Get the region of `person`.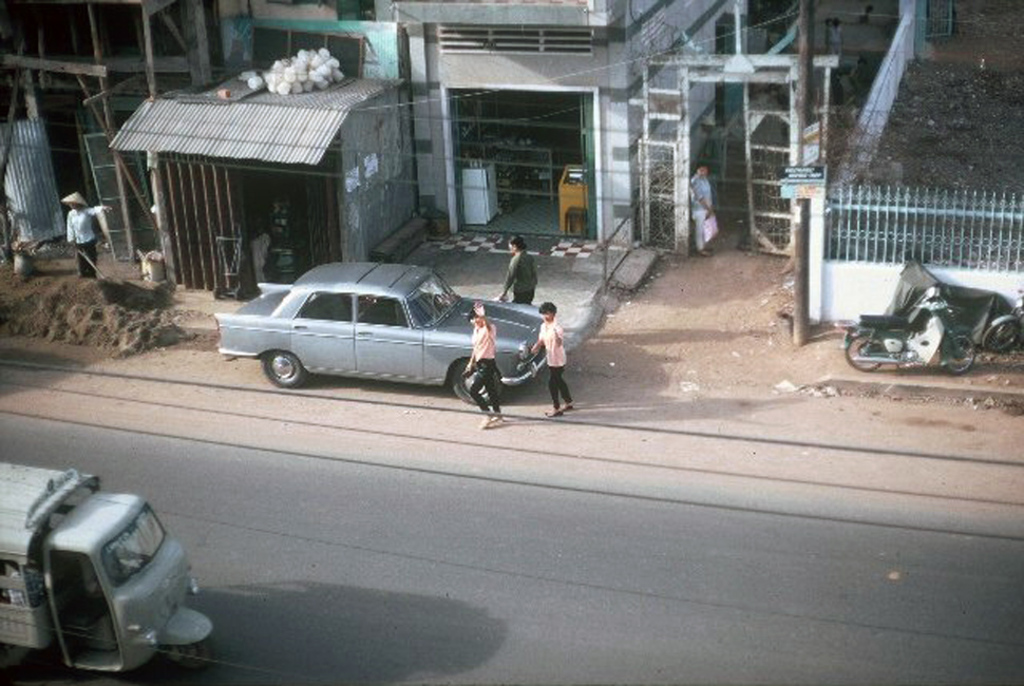
(left=530, top=300, right=572, bottom=419).
